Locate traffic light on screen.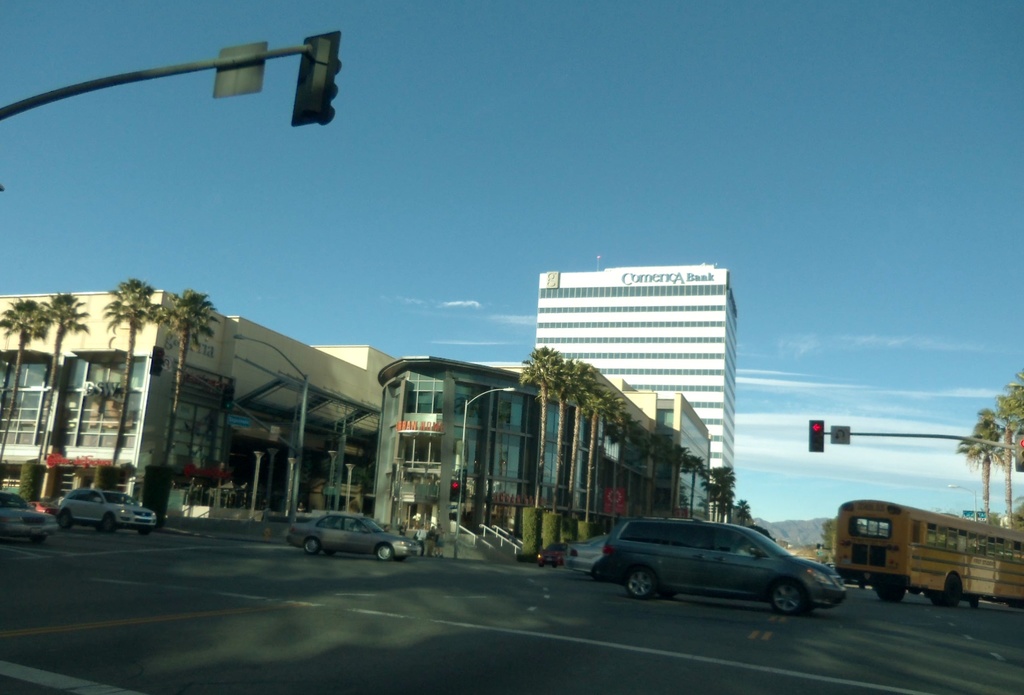
On screen at detection(448, 480, 460, 502).
